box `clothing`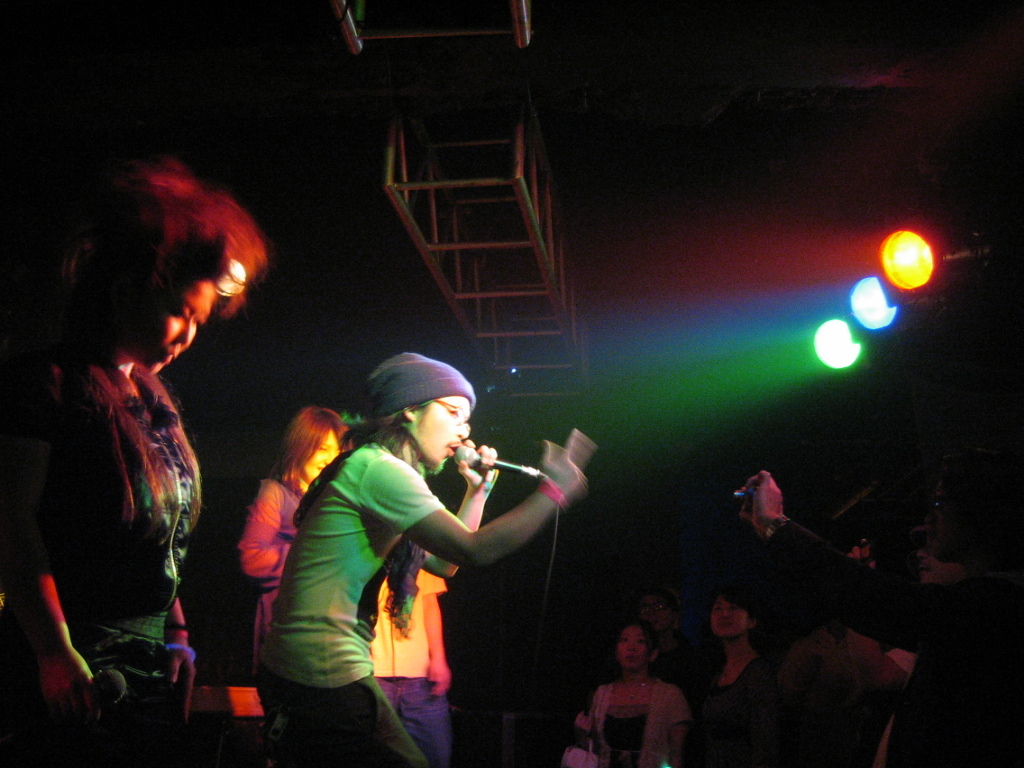
bbox=[873, 648, 916, 767]
